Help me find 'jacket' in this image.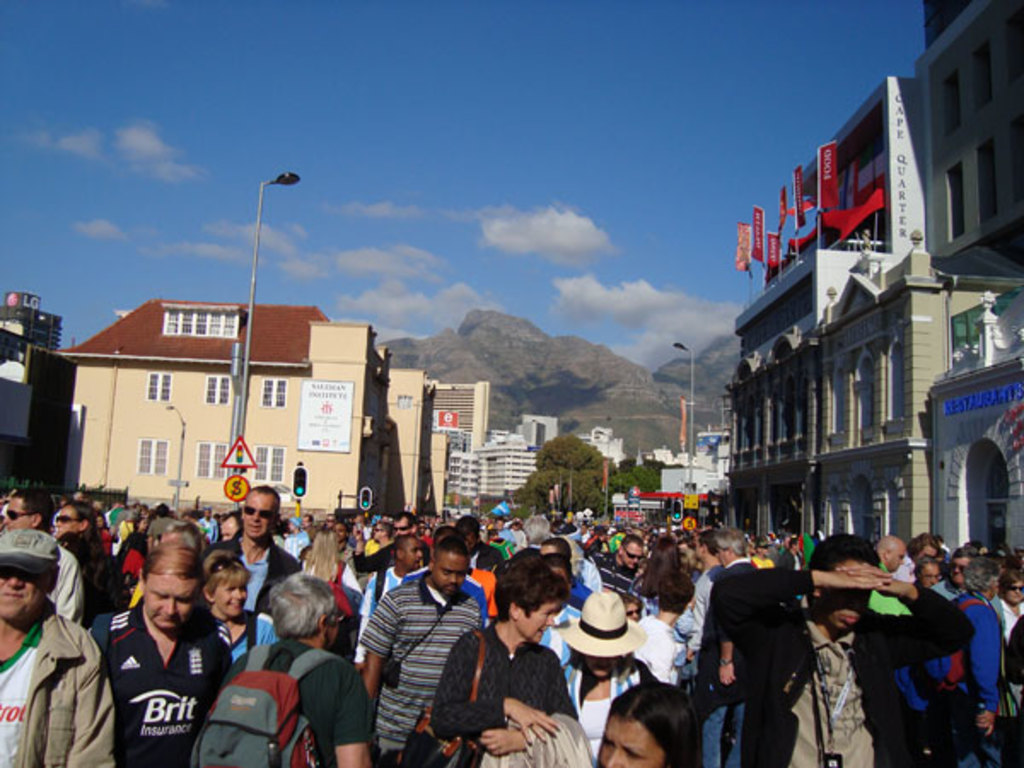
Found it: Rect(710, 570, 969, 765).
